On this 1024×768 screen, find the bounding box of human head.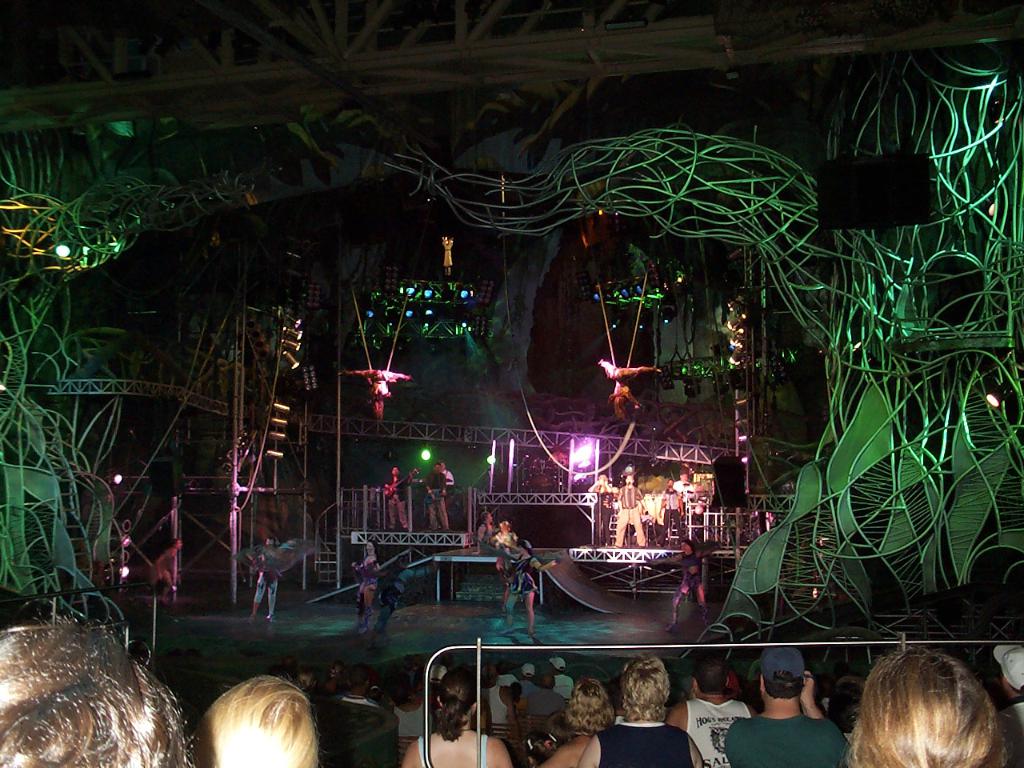
Bounding box: [x1=616, y1=654, x2=670, y2=718].
